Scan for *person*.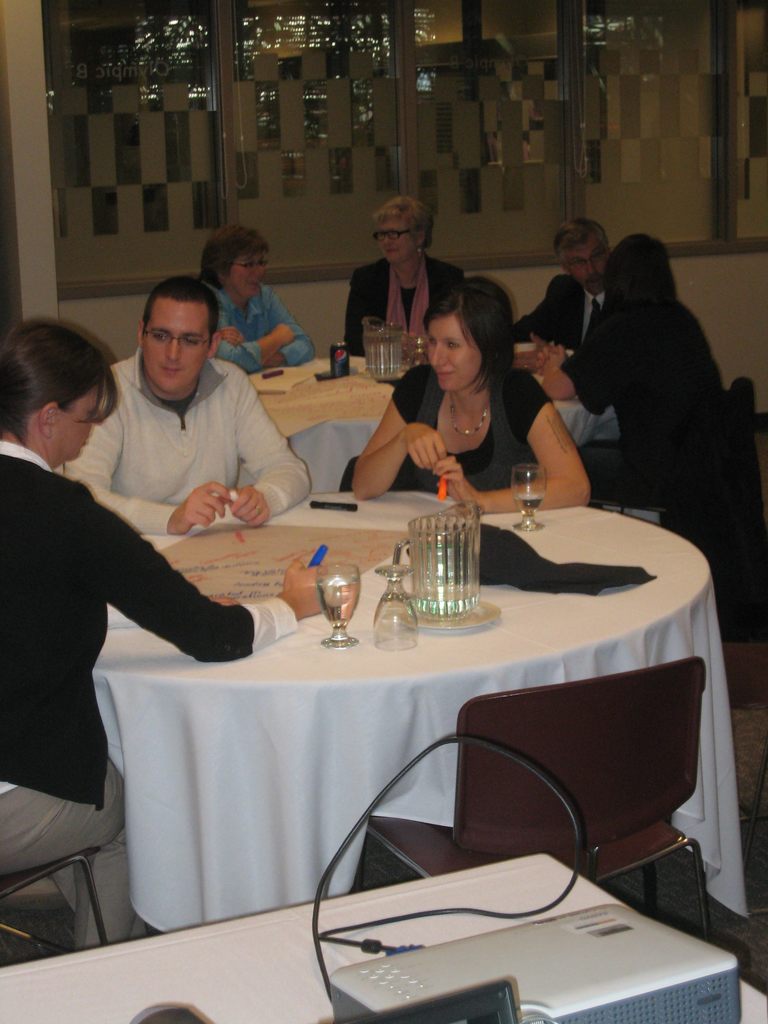
Scan result: x1=346 y1=284 x2=588 y2=512.
